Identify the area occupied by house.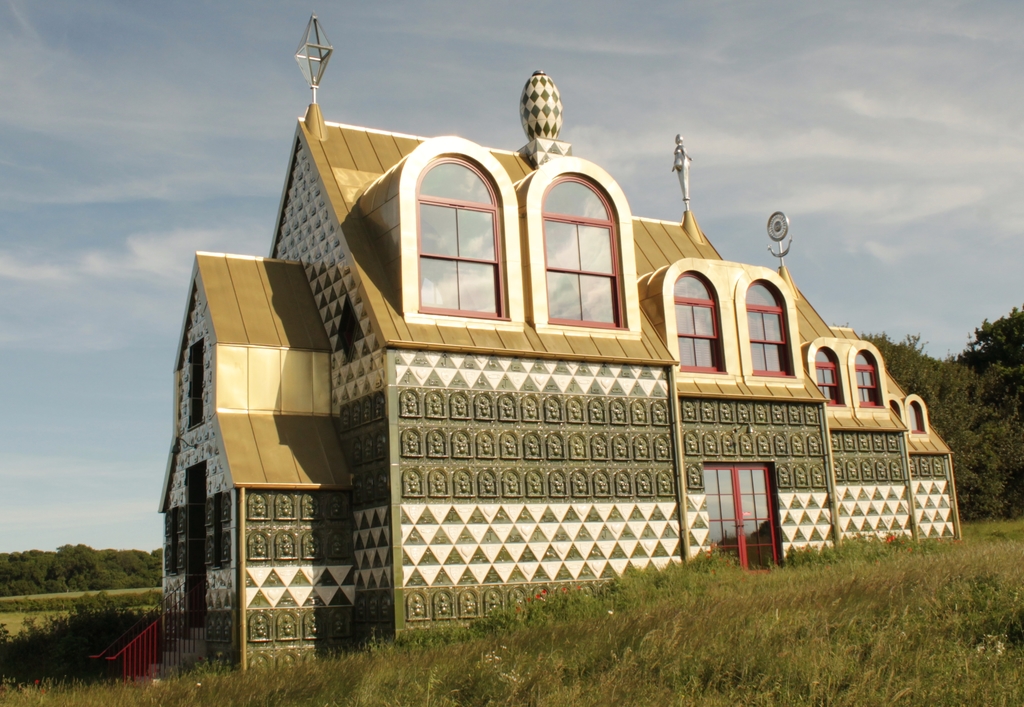
Area: crop(188, 42, 913, 636).
